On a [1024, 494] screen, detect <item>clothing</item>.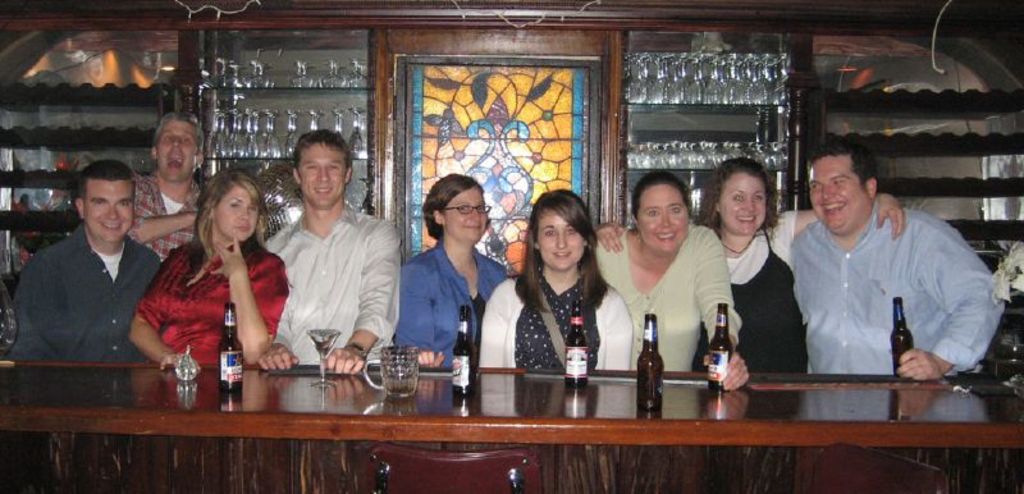
(132, 237, 289, 362).
